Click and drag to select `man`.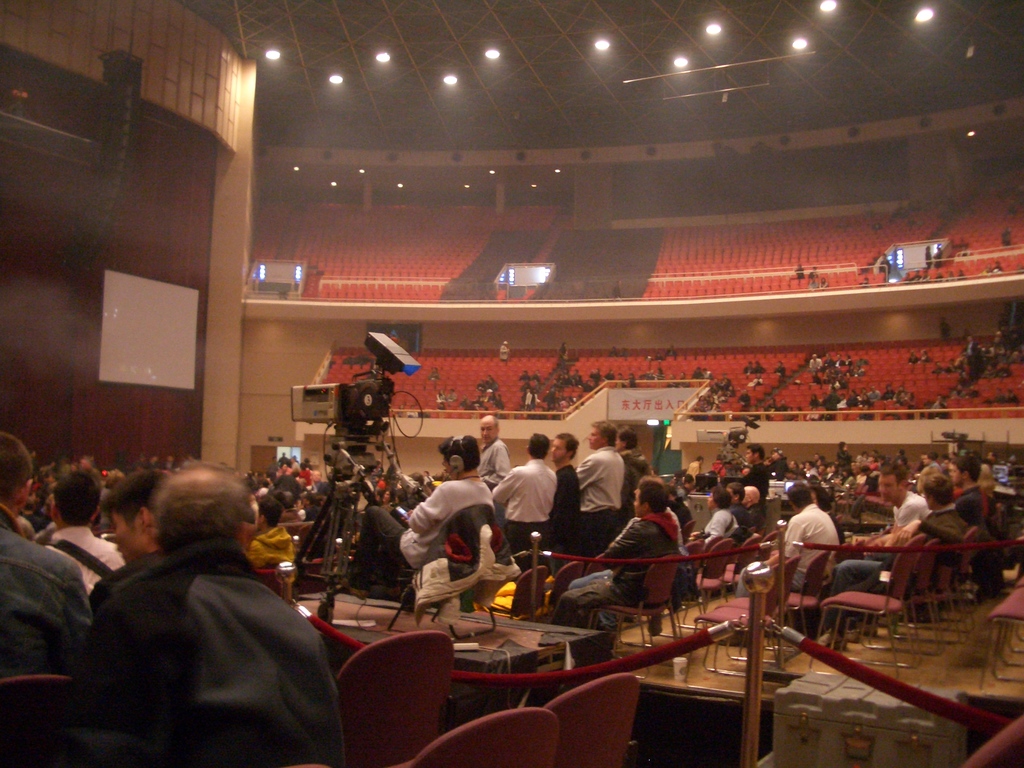
Selection: left=572, top=419, right=627, bottom=555.
